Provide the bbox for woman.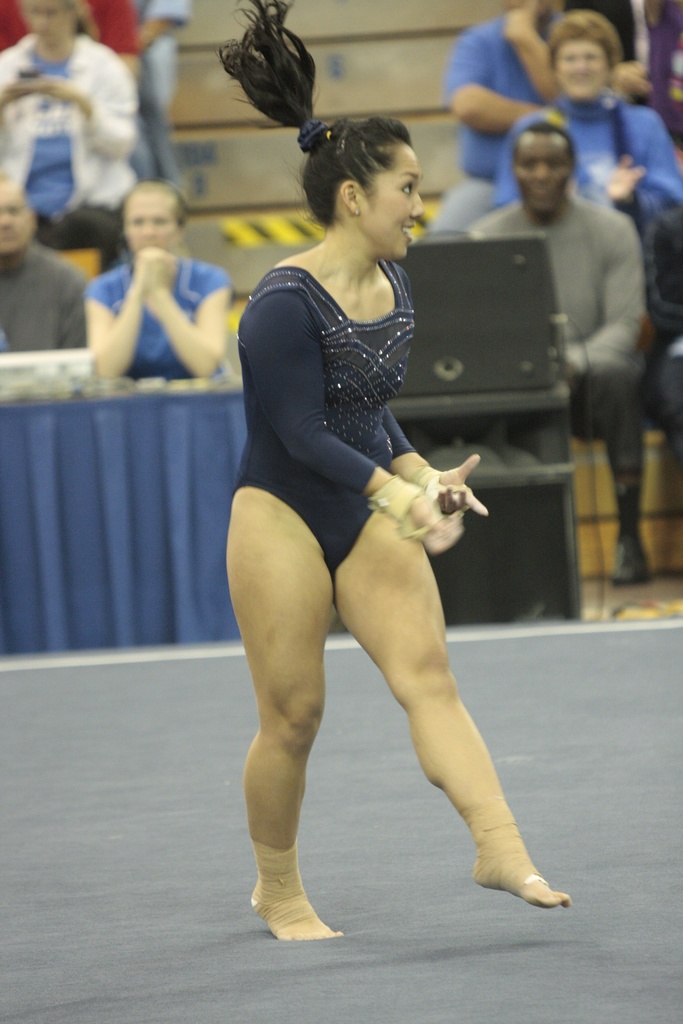
205 93 536 936.
